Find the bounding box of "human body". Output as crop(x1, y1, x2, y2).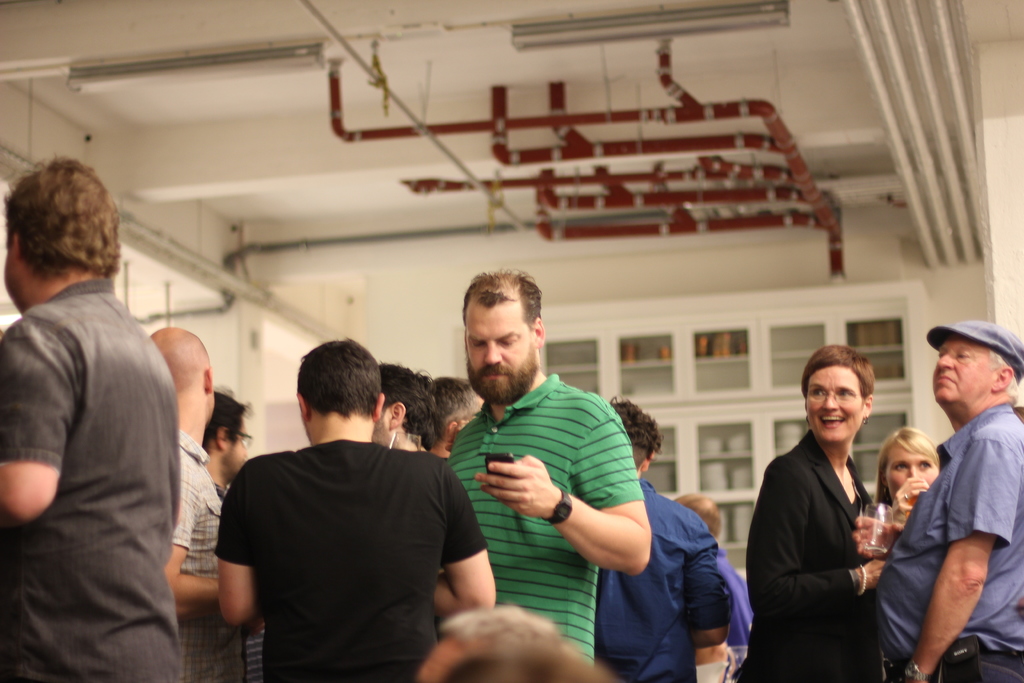
crop(735, 429, 876, 682).
